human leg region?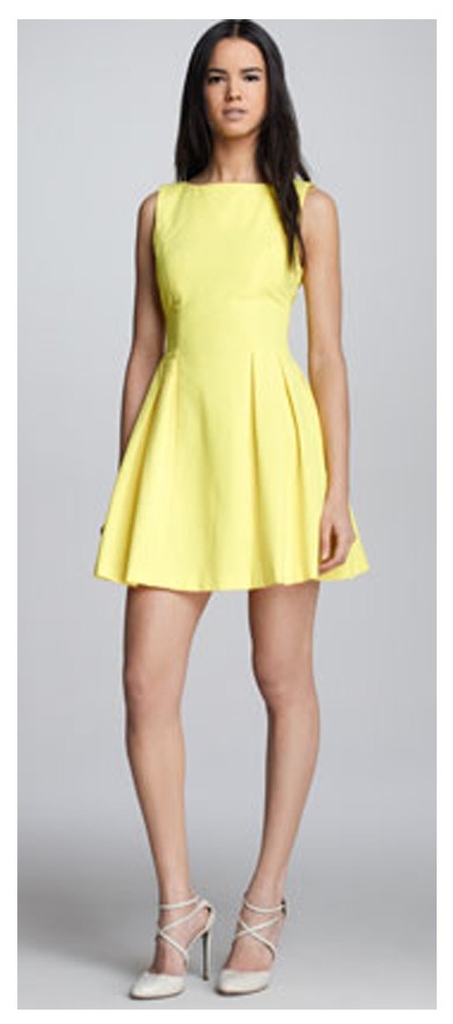
box=[217, 575, 334, 996]
